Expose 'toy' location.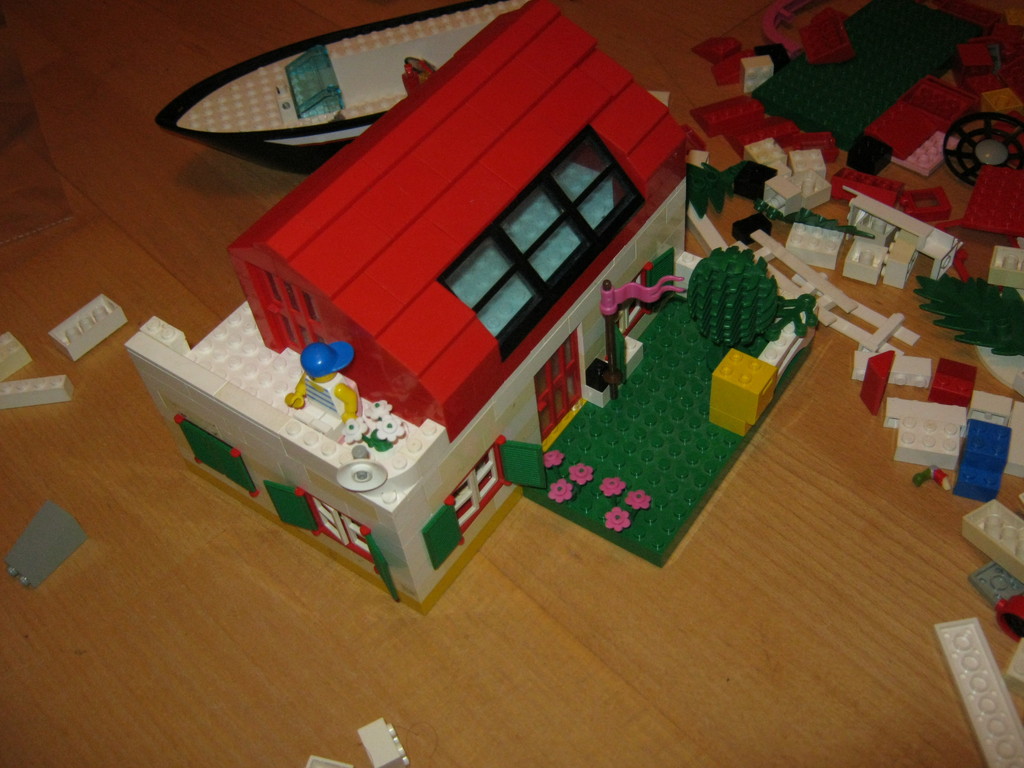
Exposed at x1=932 y1=618 x2=1023 y2=767.
